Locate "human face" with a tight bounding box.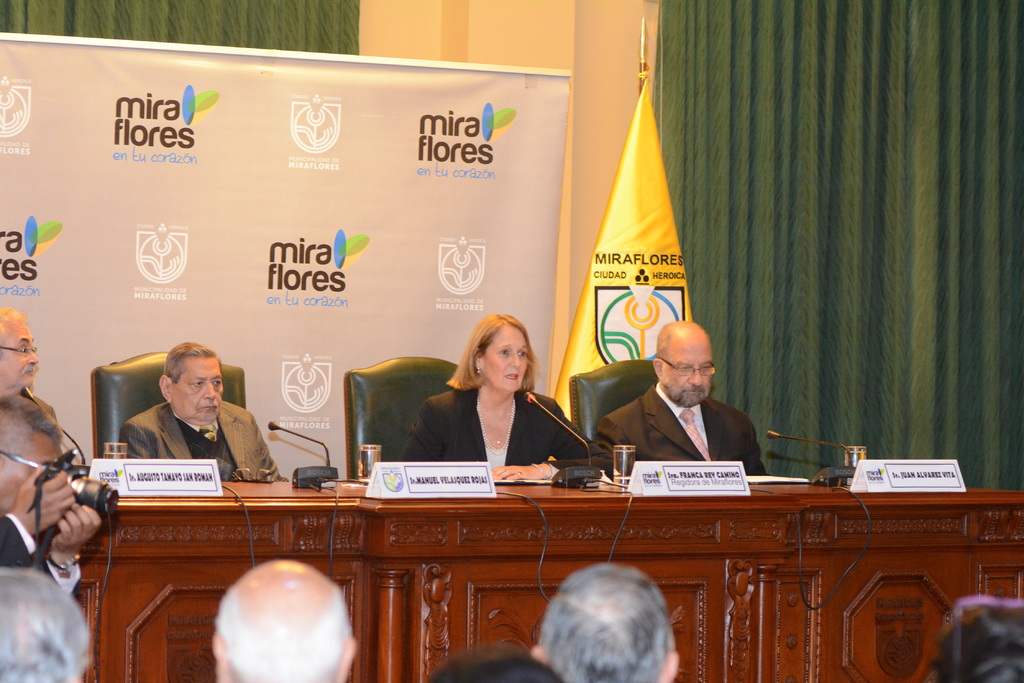
detection(657, 326, 714, 408).
